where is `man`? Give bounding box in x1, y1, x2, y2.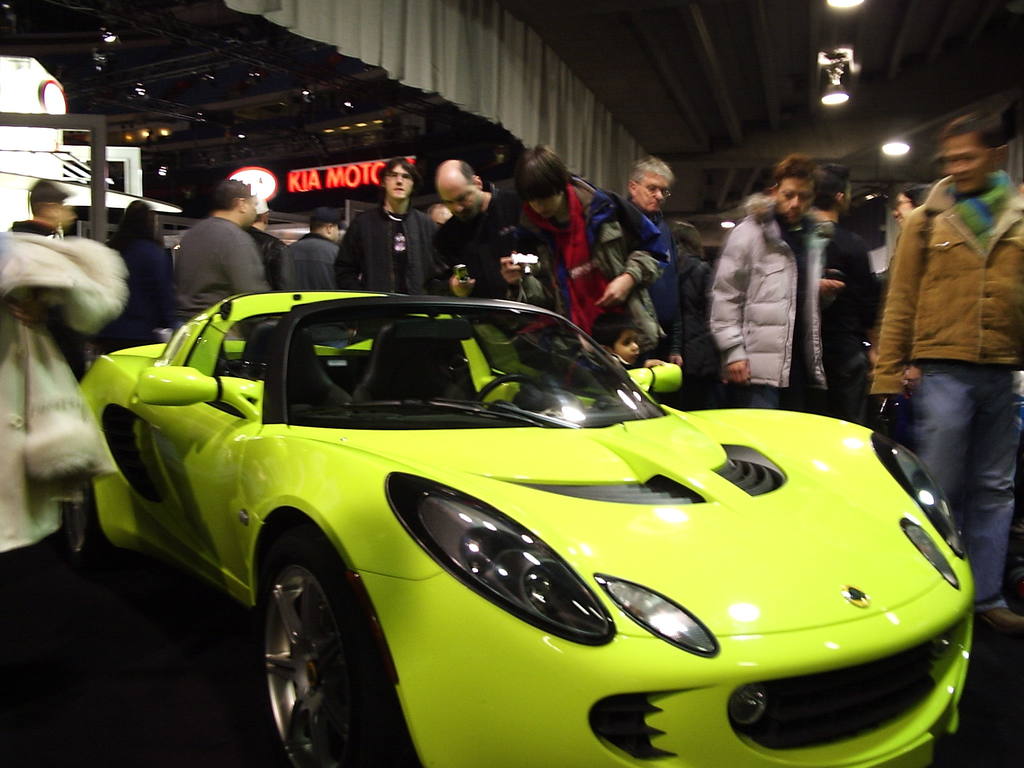
326, 154, 435, 305.
